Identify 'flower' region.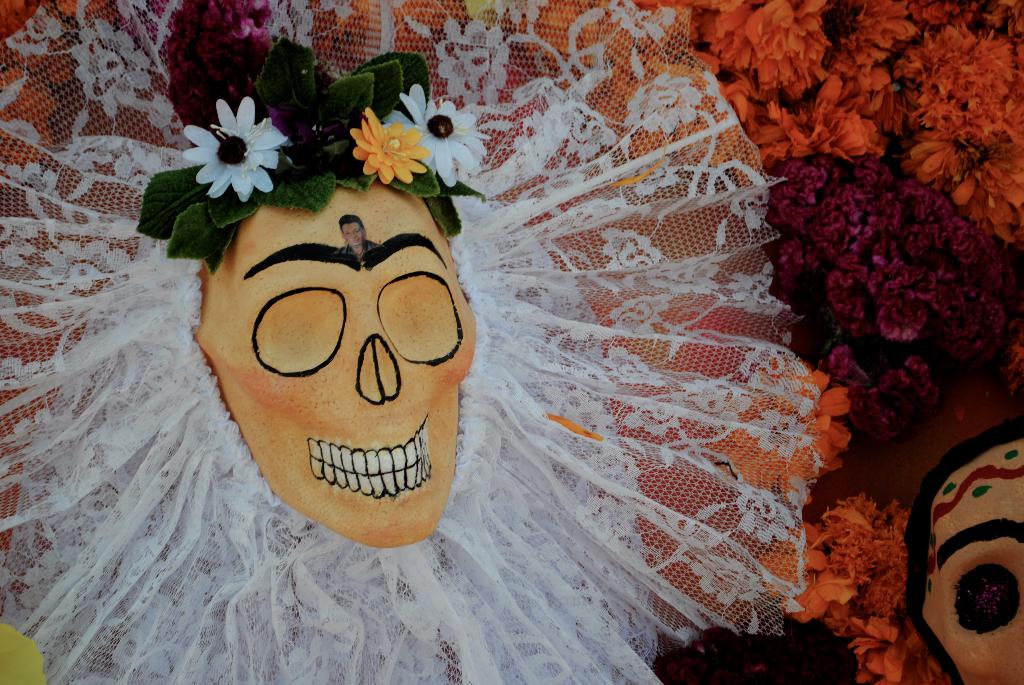
Region: 352/107/431/182.
